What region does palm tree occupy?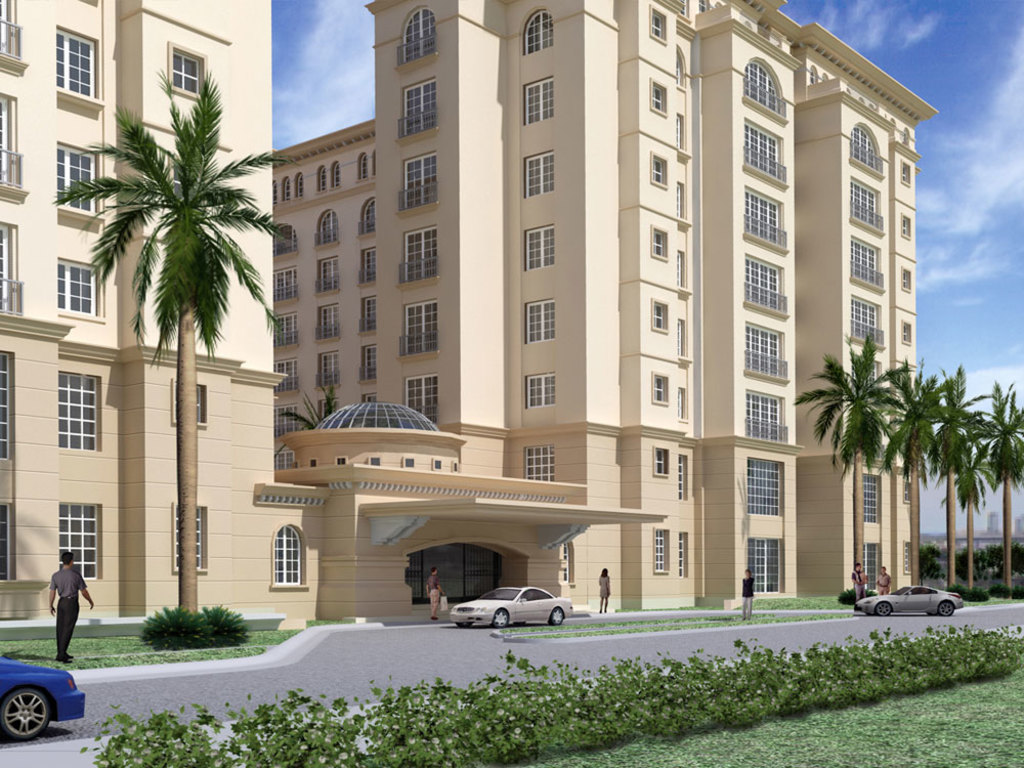
Rect(879, 354, 952, 587).
